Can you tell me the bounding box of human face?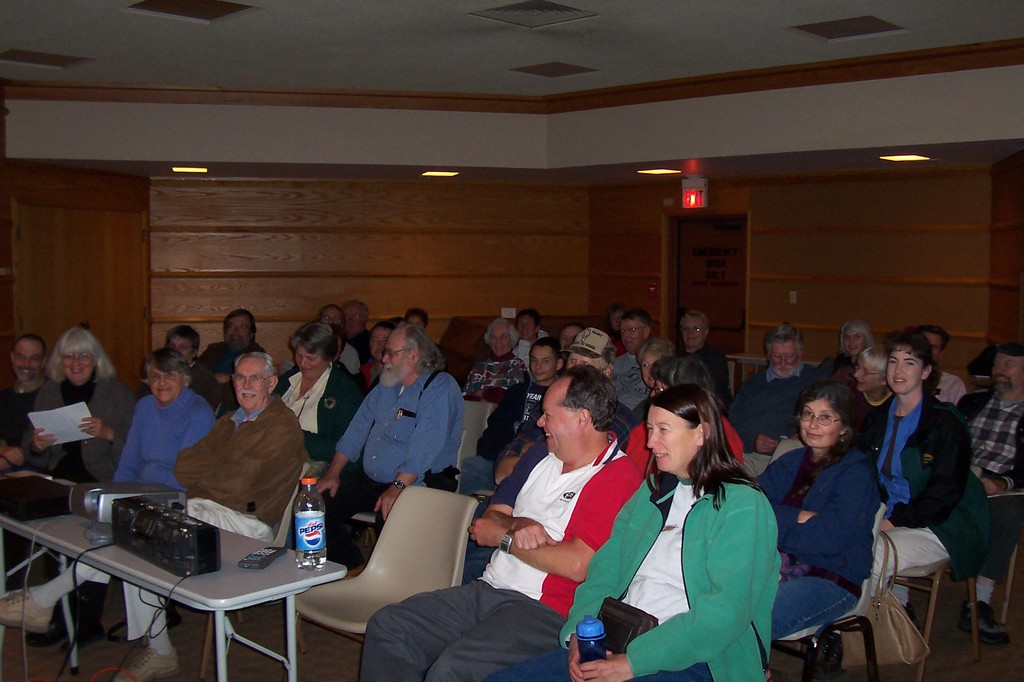
bbox=[529, 345, 557, 381].
